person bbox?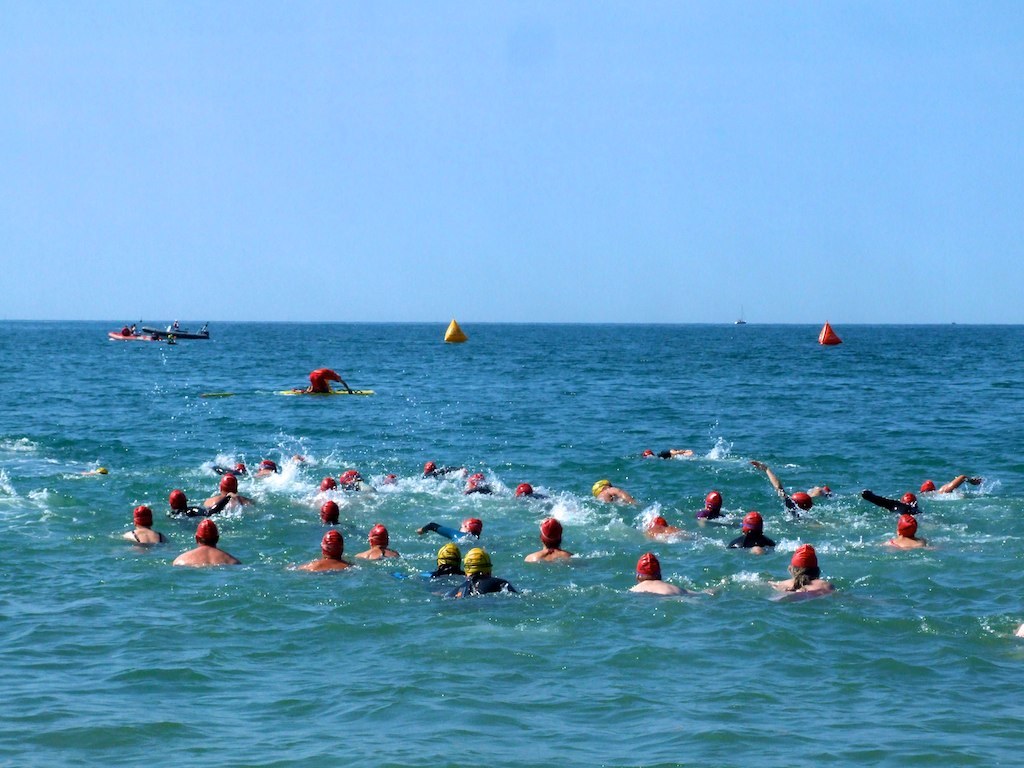
BBox(524, 519, 576, 567)
